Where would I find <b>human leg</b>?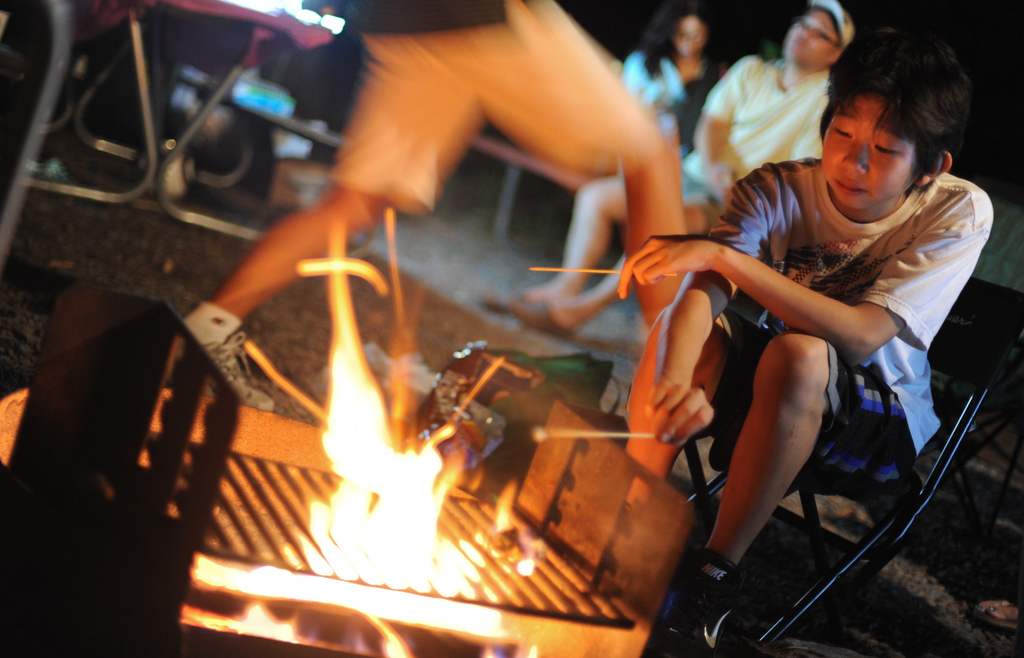
At [left=669, top=349, right=892, bottom=653].
